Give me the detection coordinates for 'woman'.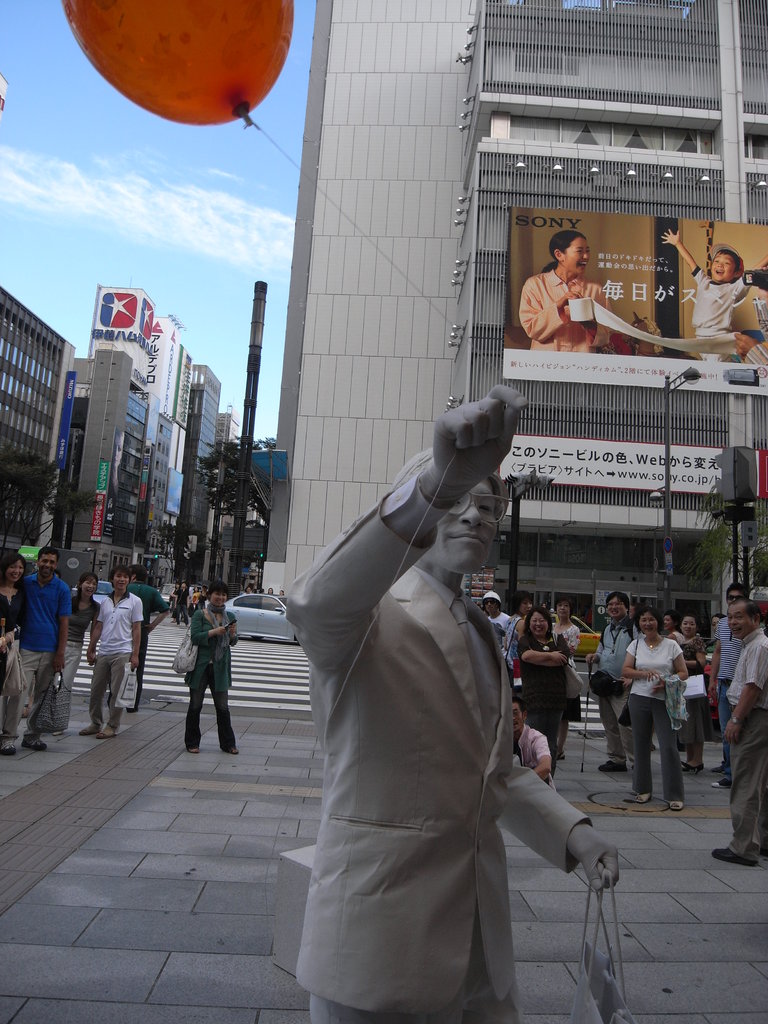
[x1=0, y1=545, x2=33, y2=685].
